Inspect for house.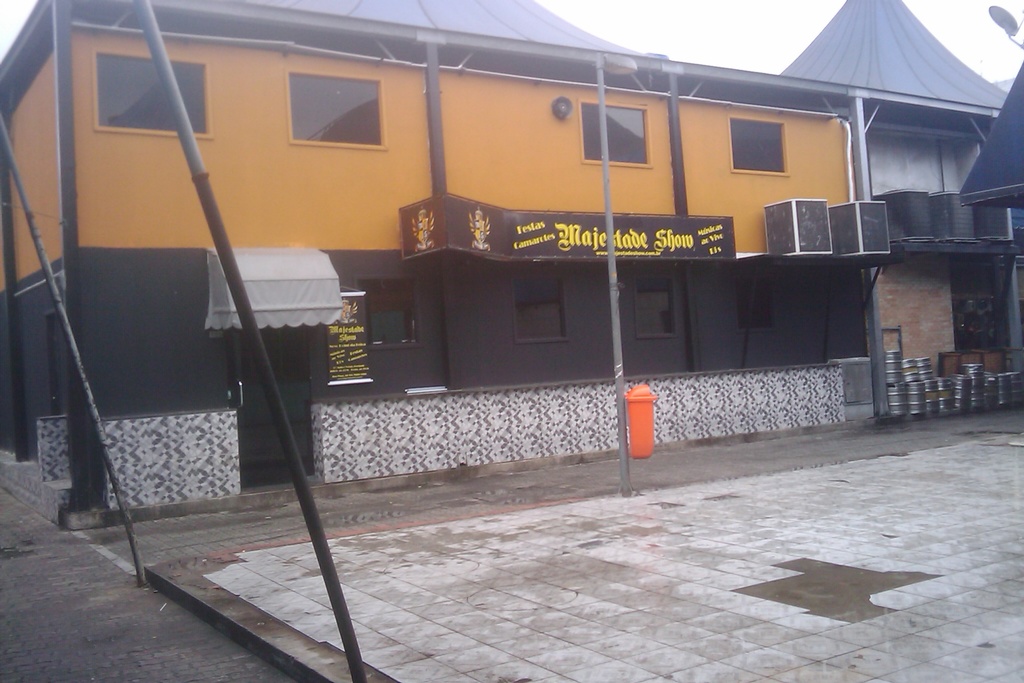
Inspection: 957, 46, 1023, 407.
